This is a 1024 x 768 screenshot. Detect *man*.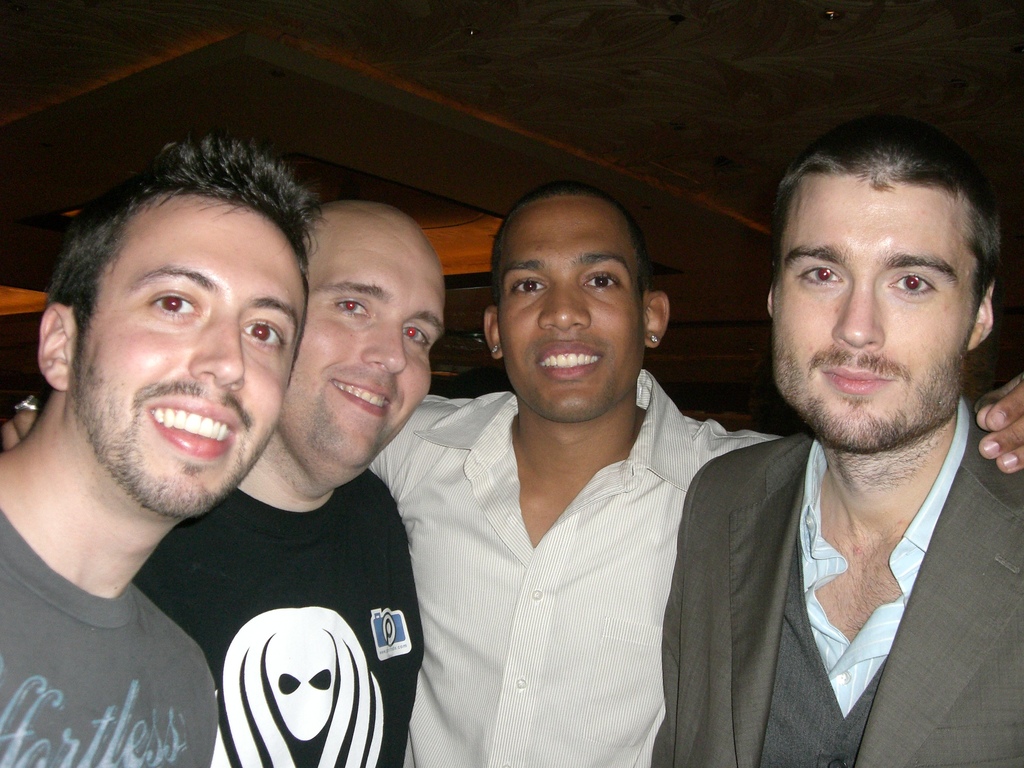
{"x1": 0, "y1": 182, "x2": 1023, "y2": 767}.
